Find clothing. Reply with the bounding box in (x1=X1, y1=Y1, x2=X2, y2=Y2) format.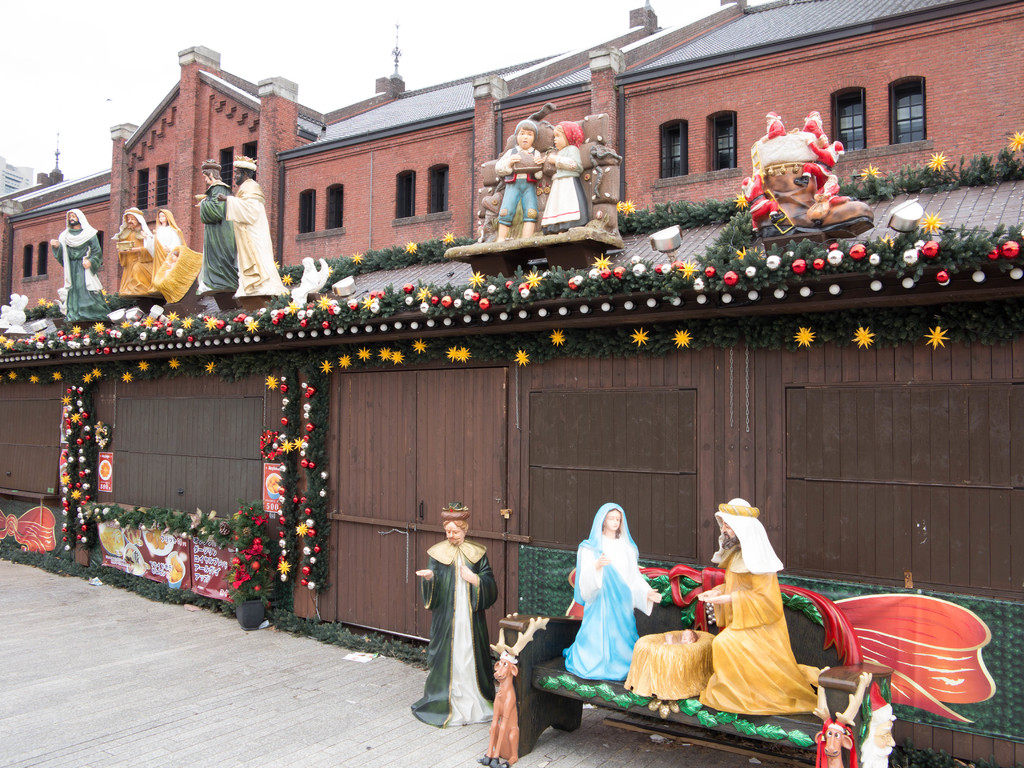
(x1=535, y1=145, x2=586, y2=227).
